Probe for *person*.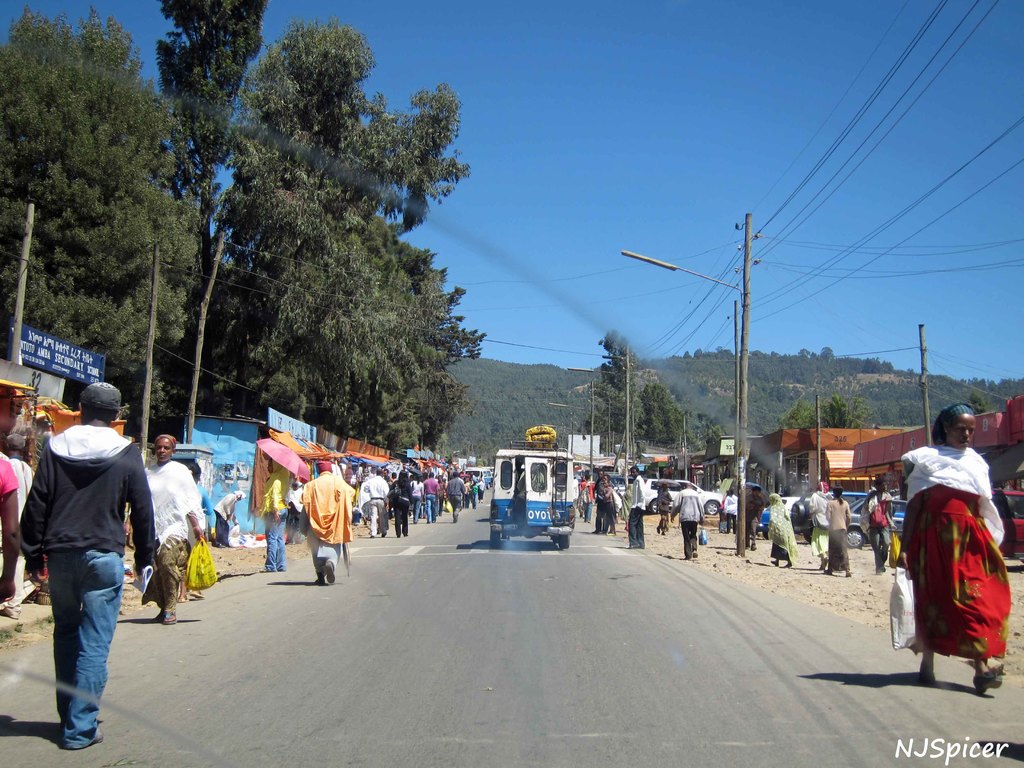
Probe result: box=[825, 484, 852, 581].
